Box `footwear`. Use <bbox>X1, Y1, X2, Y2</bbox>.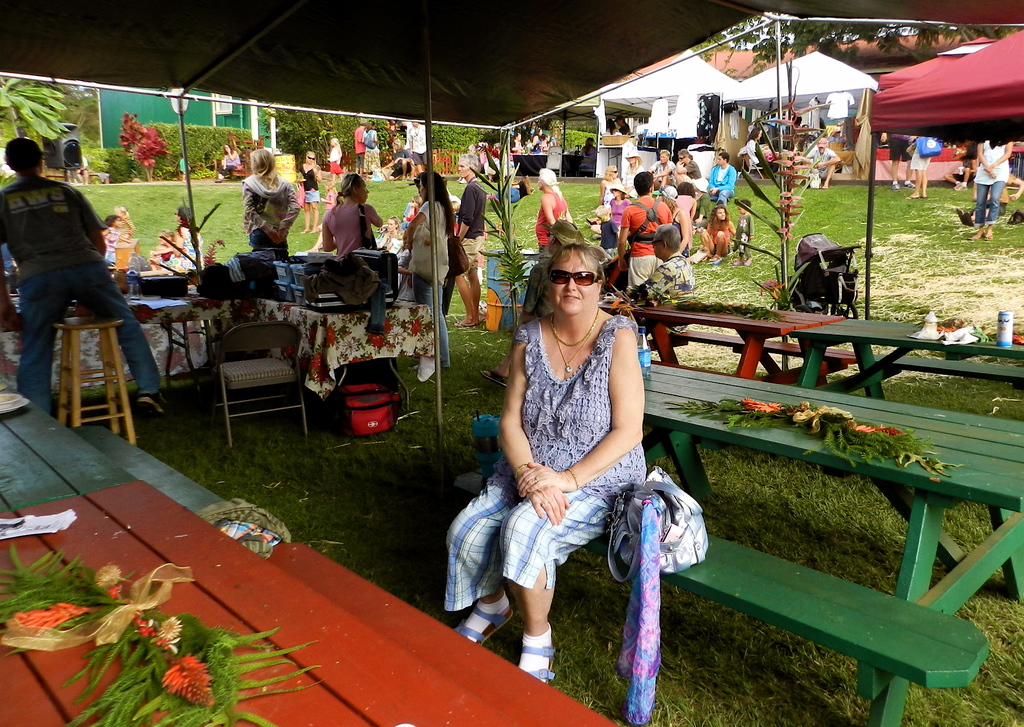
<bbox>519, 639, 557, 681</bbox>.
